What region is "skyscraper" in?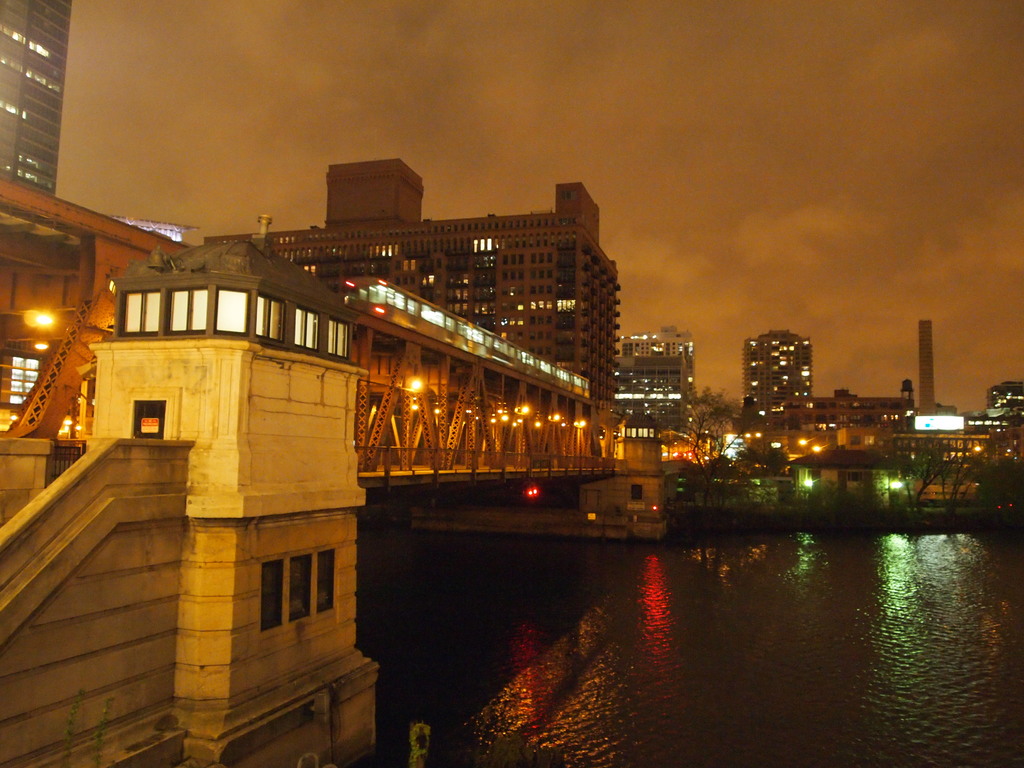
l=0, t=0, r=72, b=196.
